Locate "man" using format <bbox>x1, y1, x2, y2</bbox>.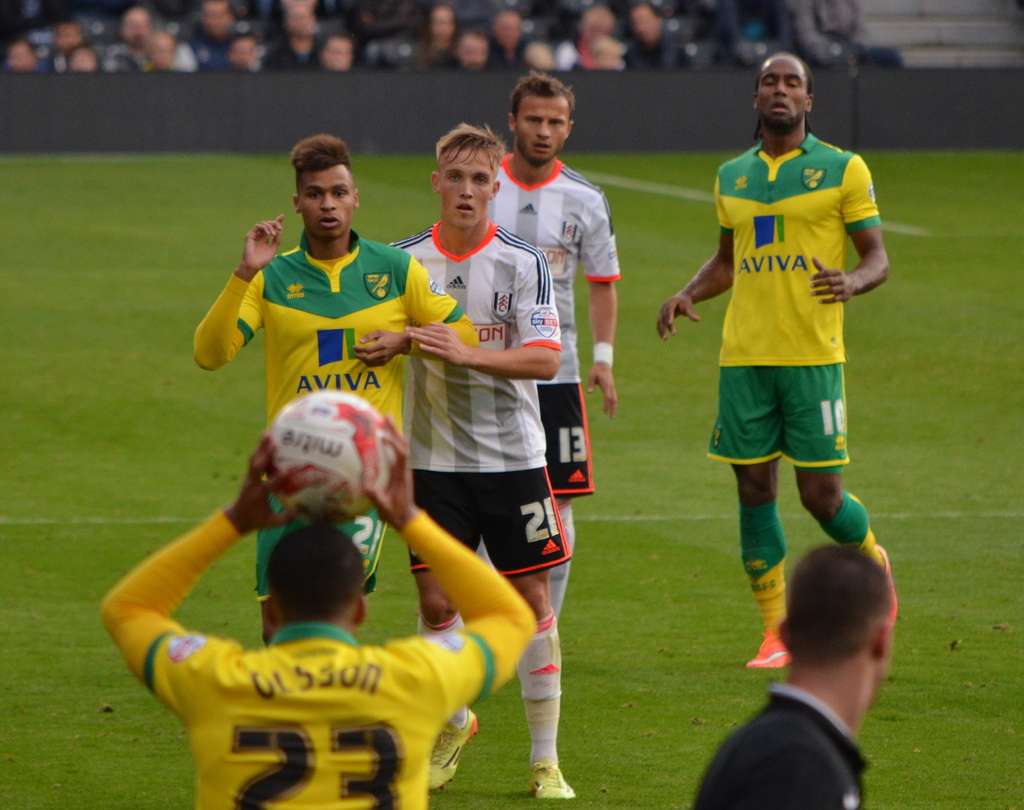
<bbox>189, 134, 481, 644</bbox>.
